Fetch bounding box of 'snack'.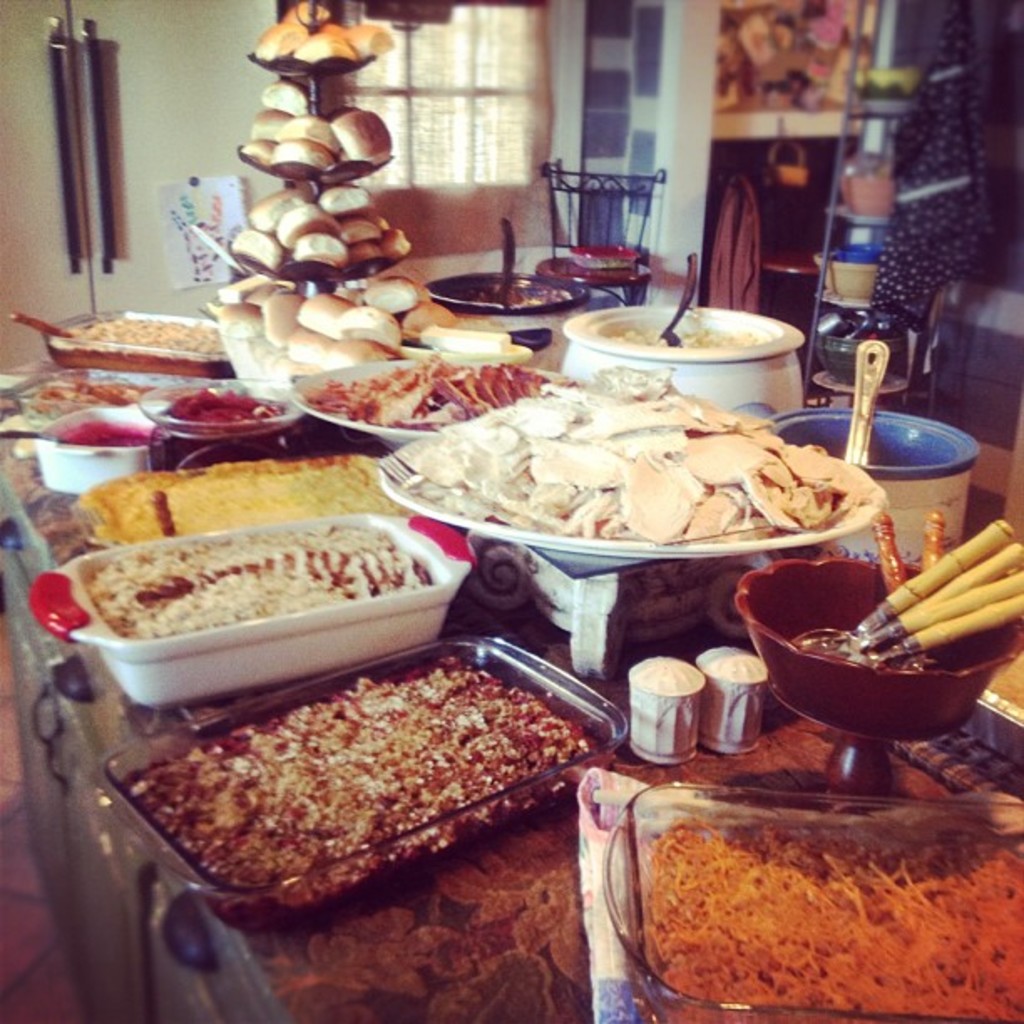
Bbox: crop(415, 351, 858, 550).
